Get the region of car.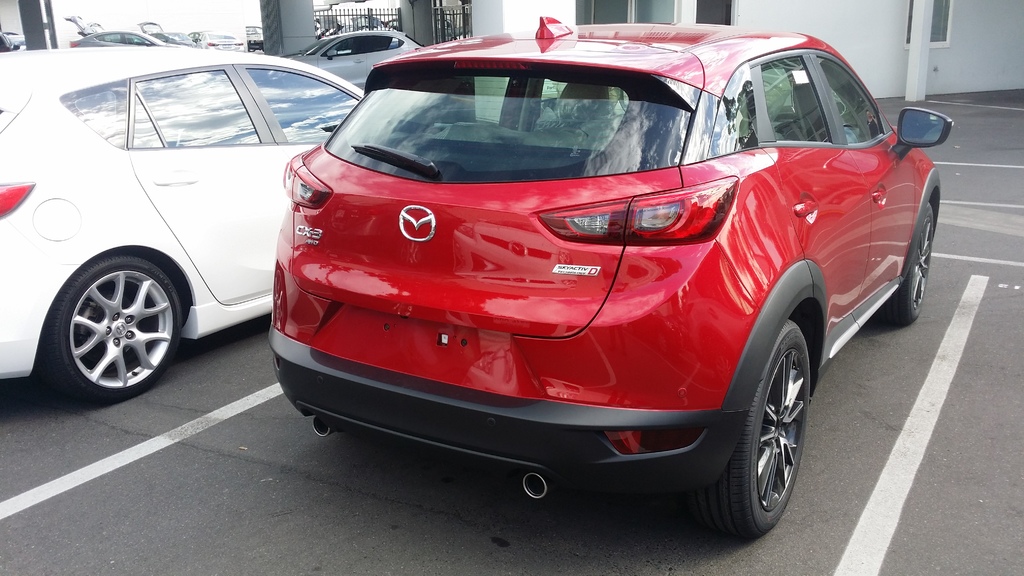
l=246, t=23, r=920, b=529.
